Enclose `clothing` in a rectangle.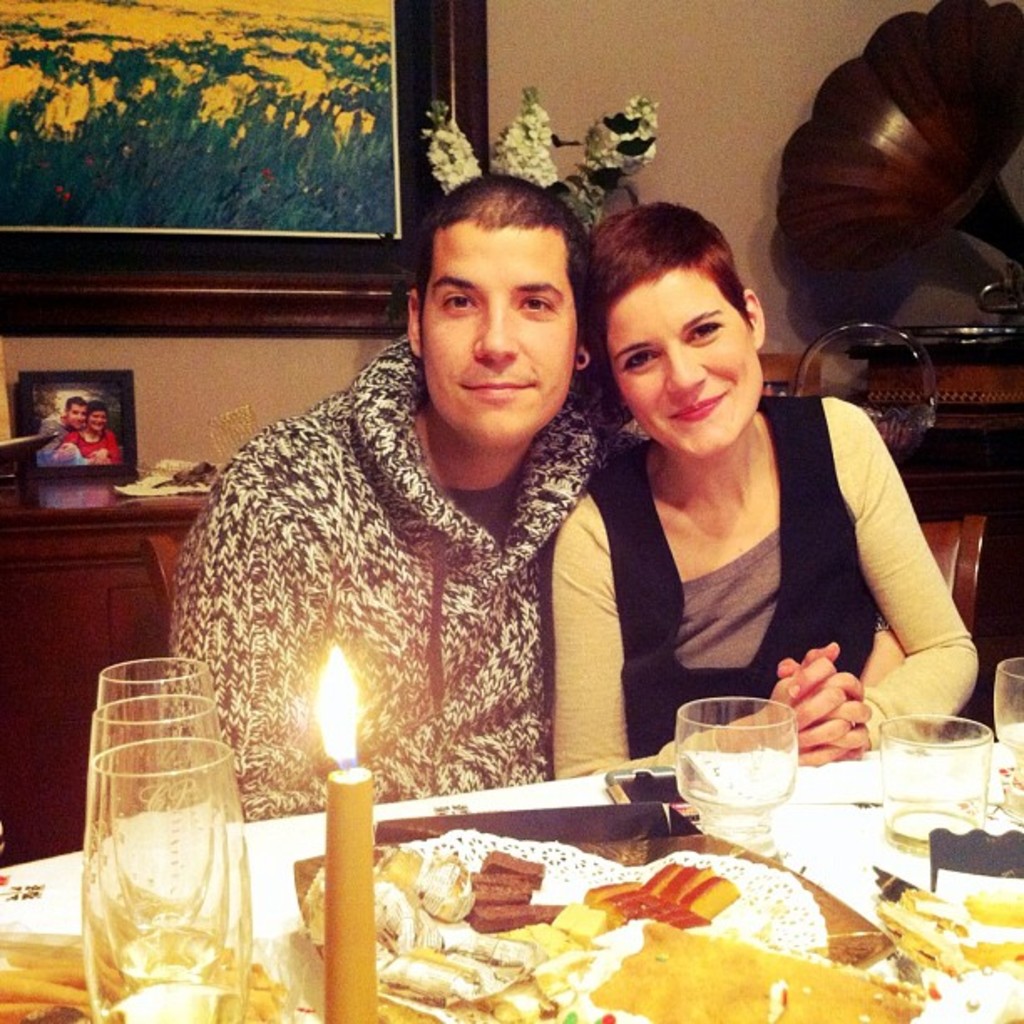
{"left": 167, "top": 301, "right": 646, "bottom": 827}.
